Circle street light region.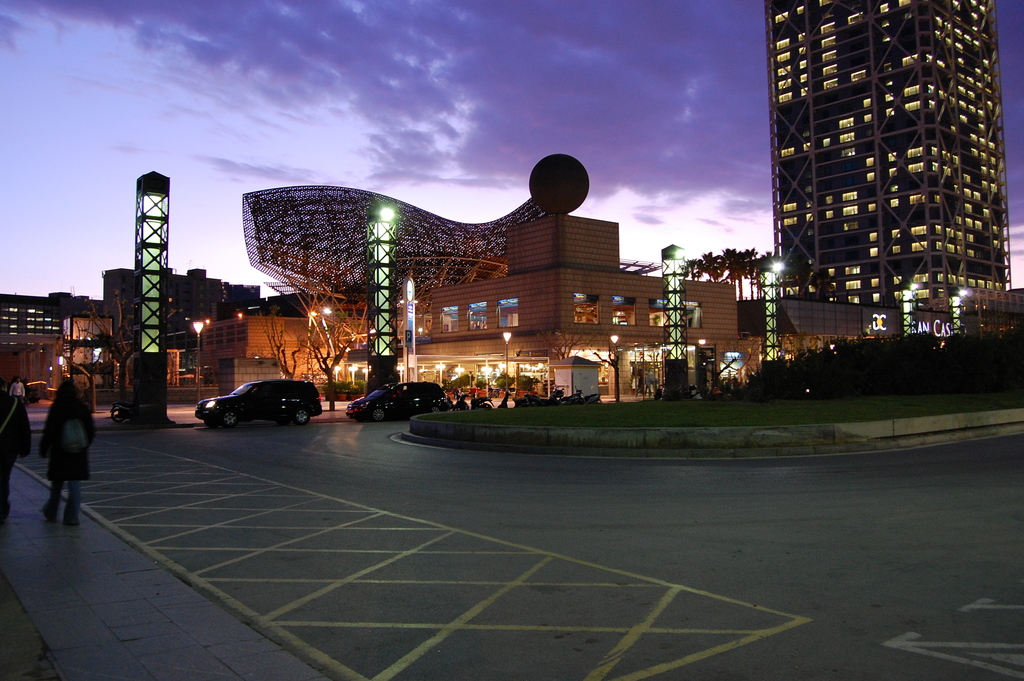
Region: 350 361 358 389.
